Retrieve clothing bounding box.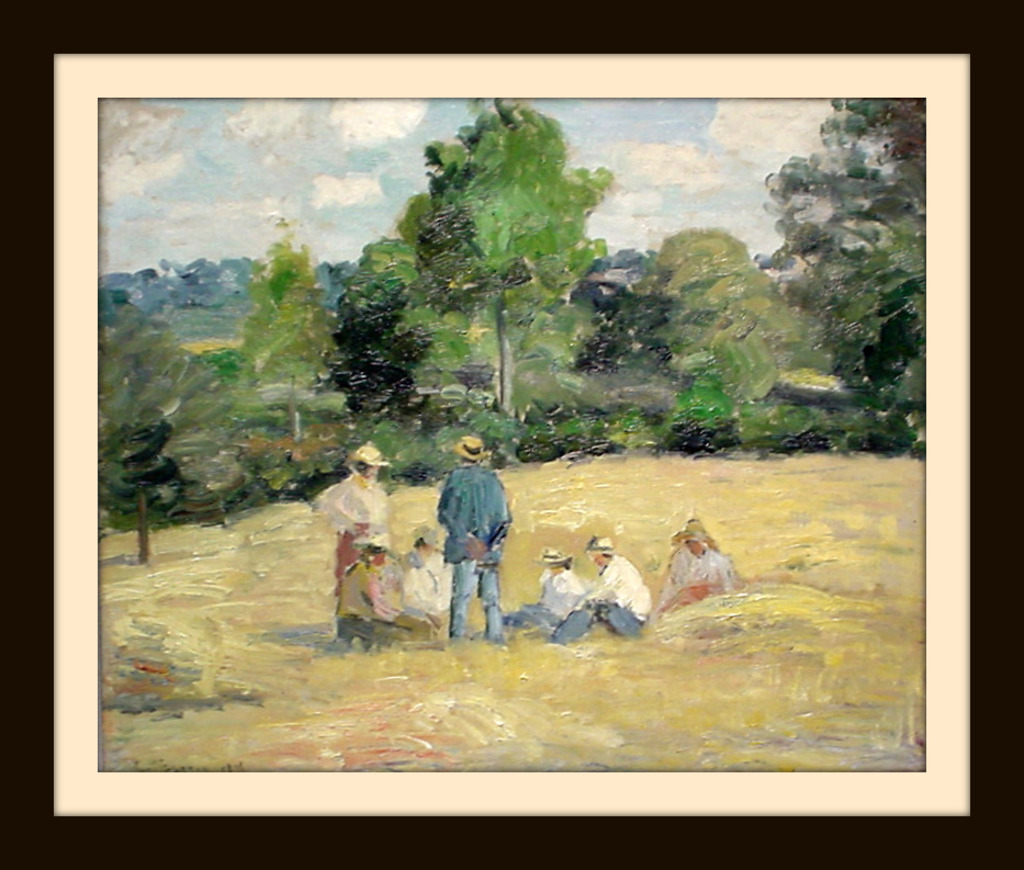
Bounding box: left=375, top=563, right=442, bottom=629.
